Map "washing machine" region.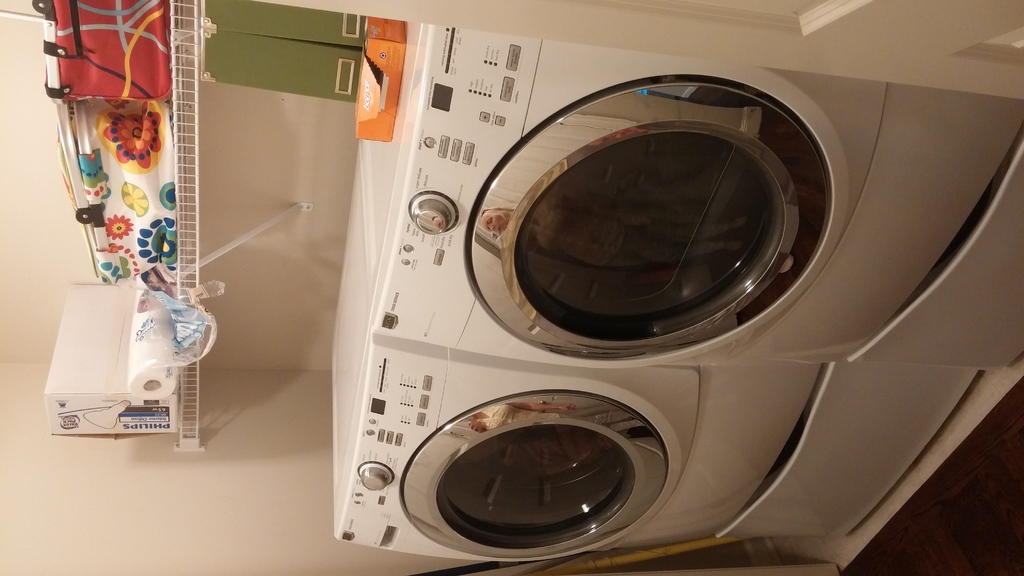
Mapped to region(354, 26, 1023, 368).
